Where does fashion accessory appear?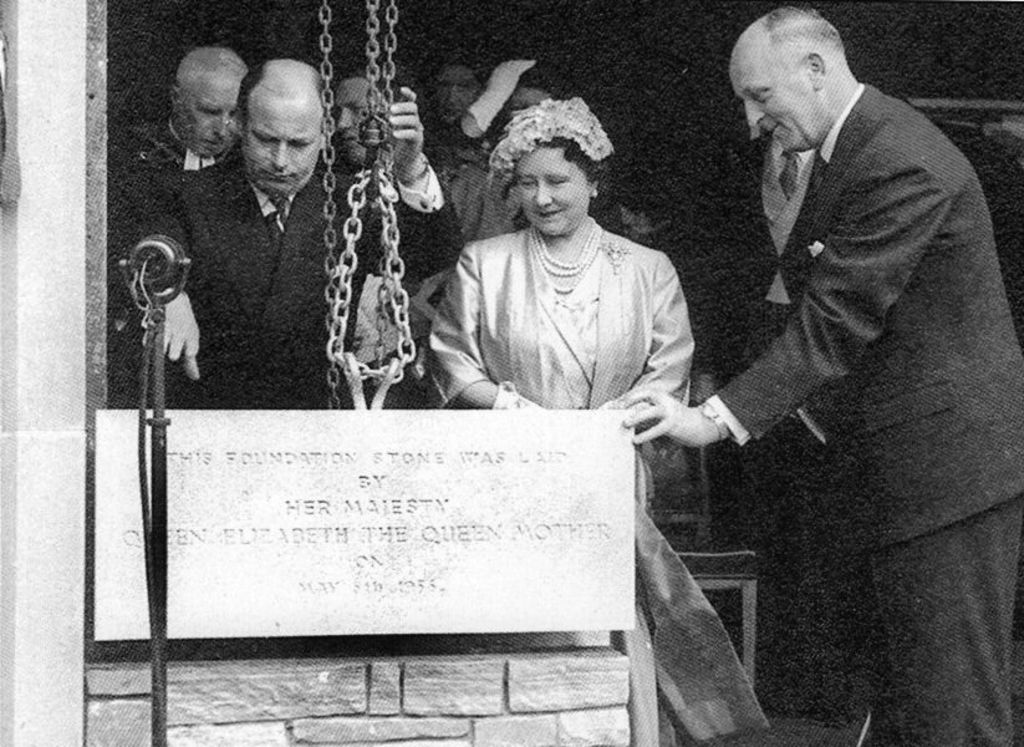
Appears at left=536, top=223, right=603, bottom=299.
